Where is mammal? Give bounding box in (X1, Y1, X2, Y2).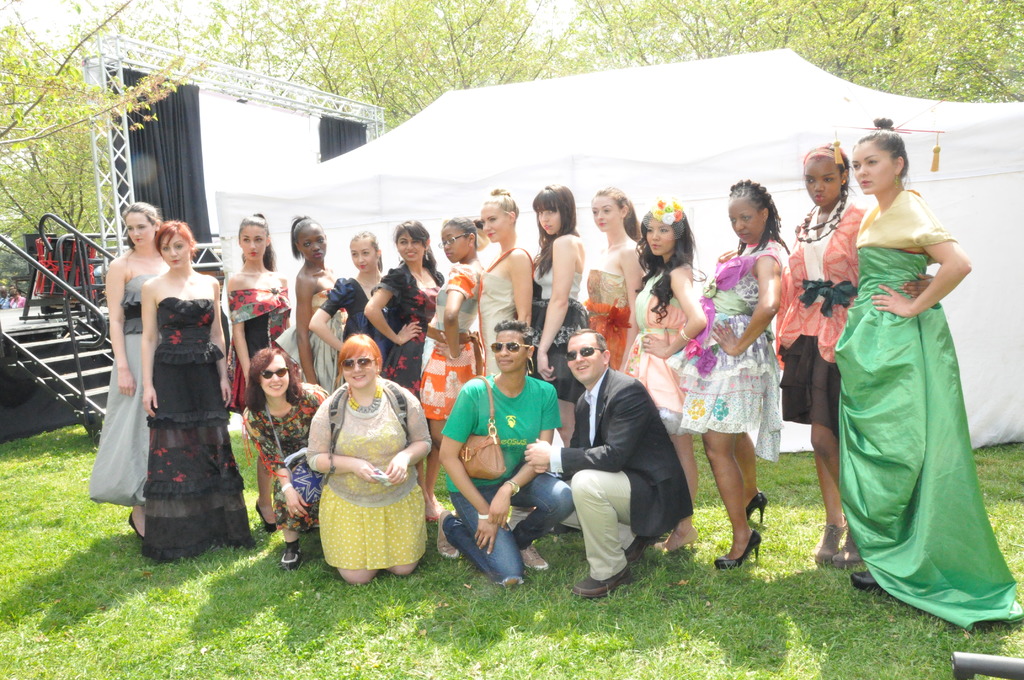
(416, 211, 490, 503).
